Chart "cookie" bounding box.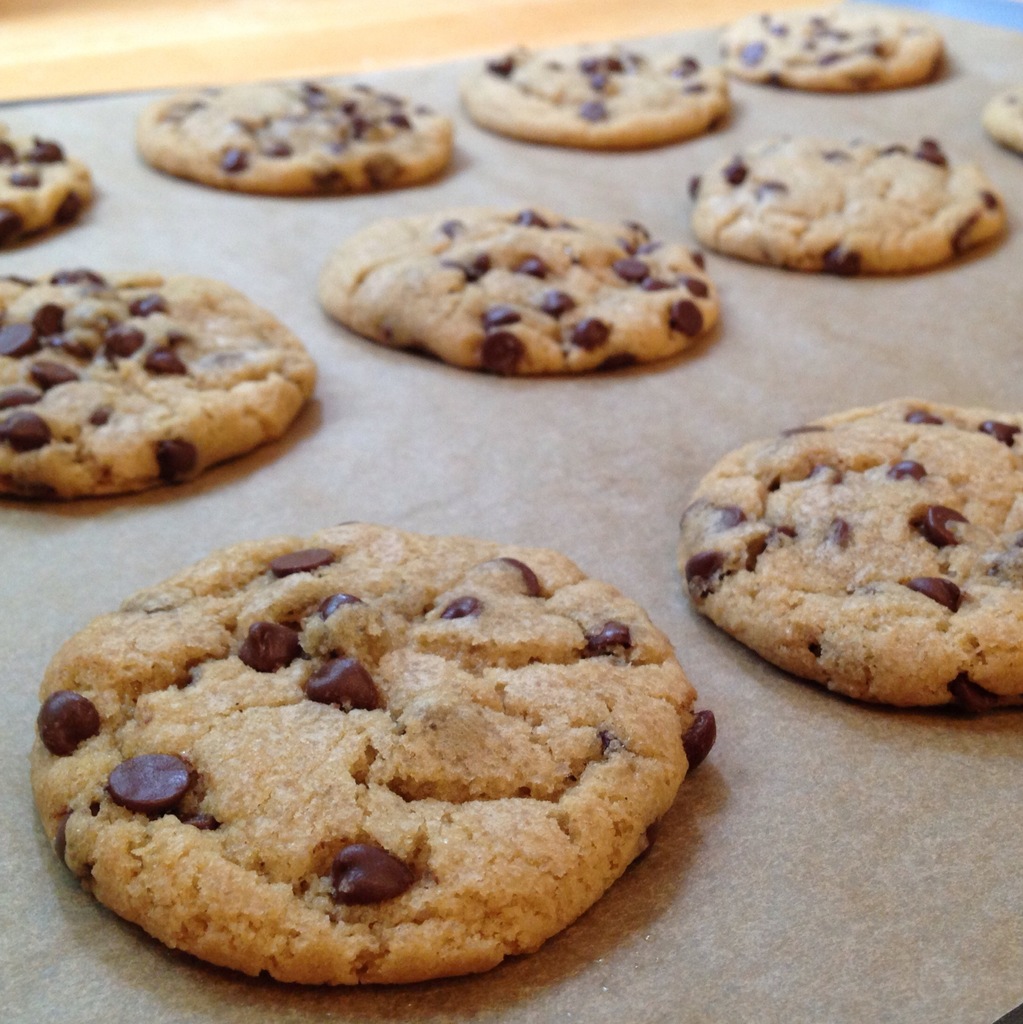
Charted: [x1=719, y1=0, x2=945, y2=93].
